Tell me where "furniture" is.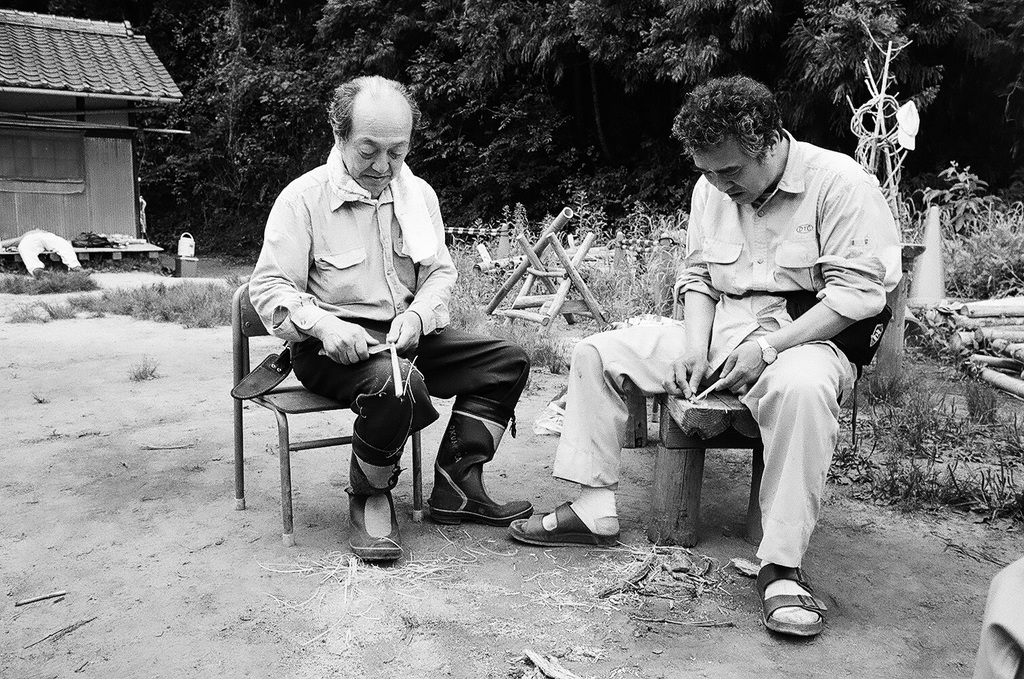
"furniture" is at Rect(237, 306, 432, 541).
